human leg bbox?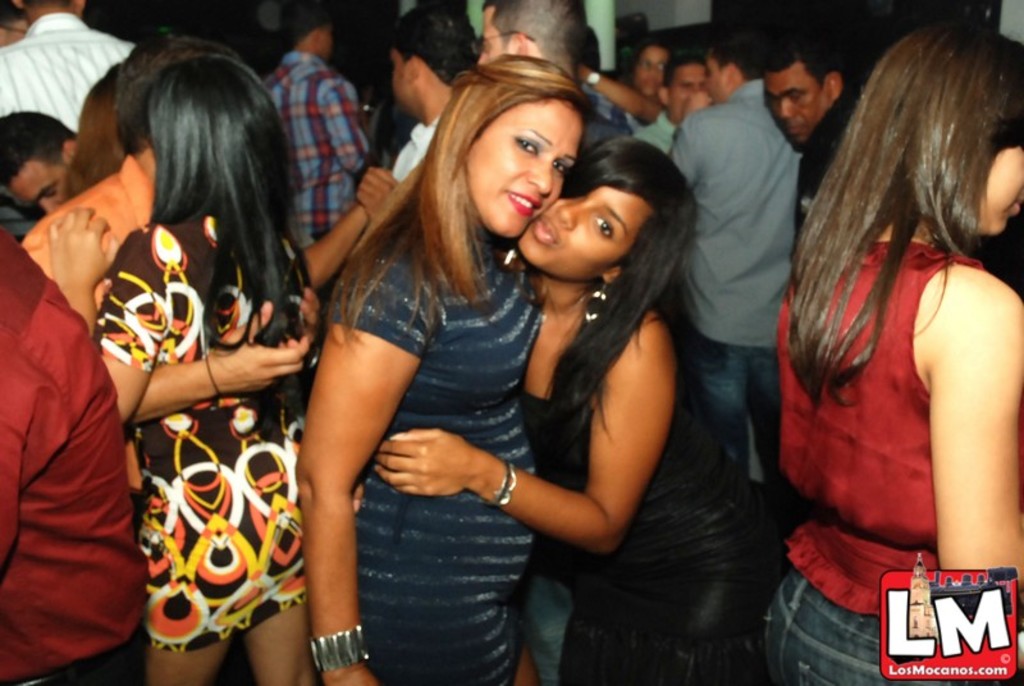
[767,581,896,685]
